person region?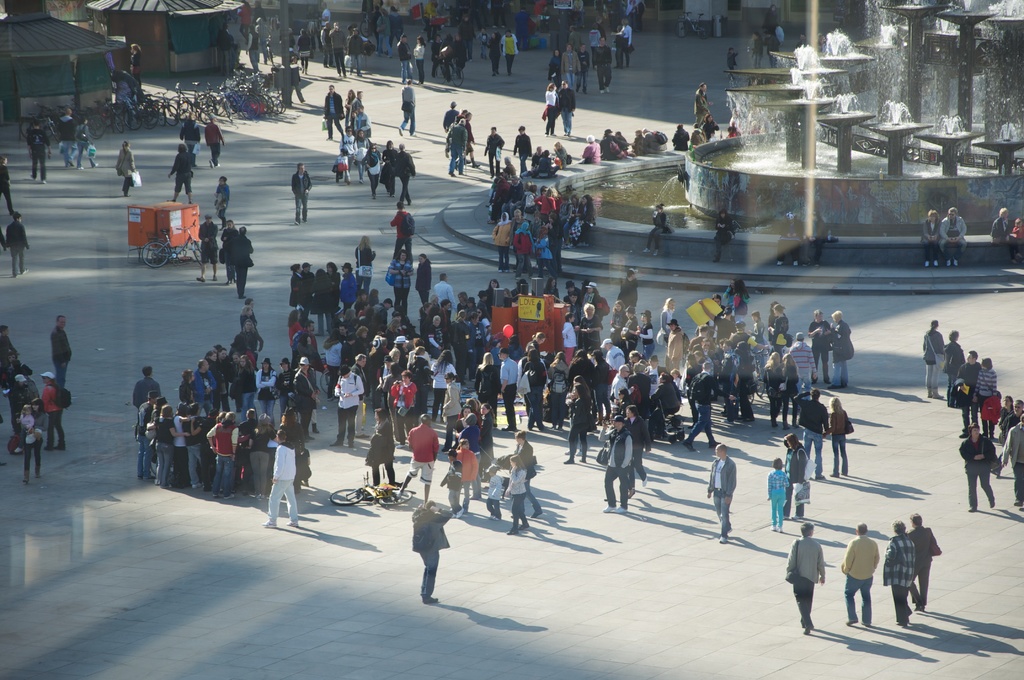
{"x1": 485, "y1": 462, "x2": 504, "y2": 520}
